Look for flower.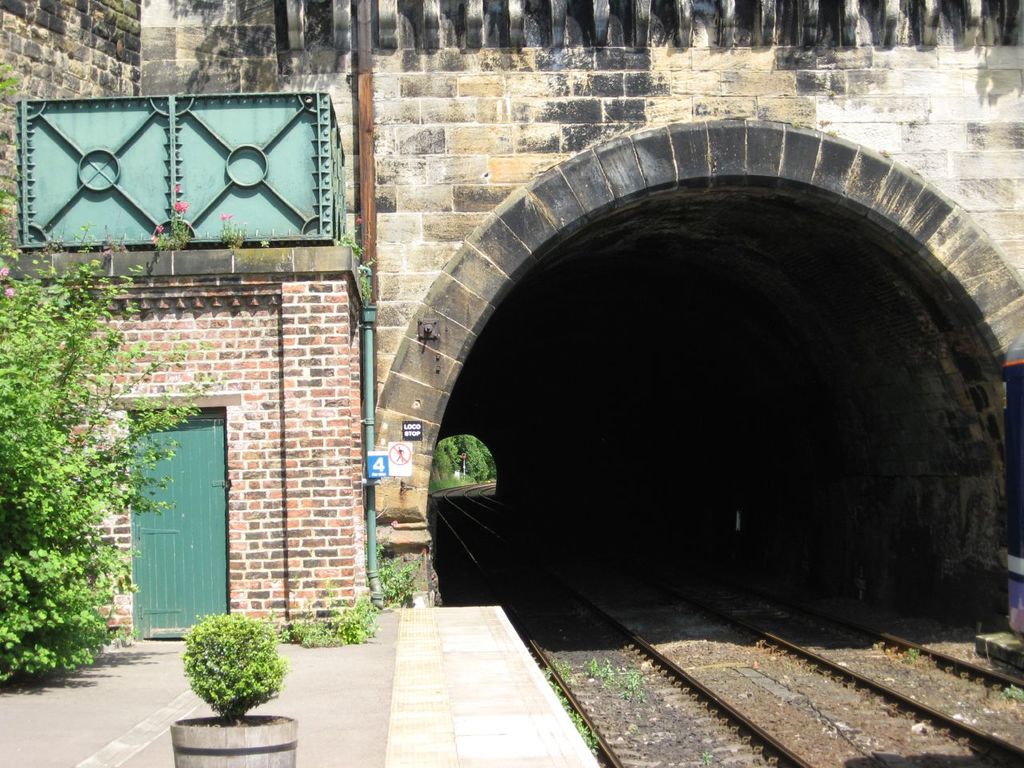
Found: x1=2, y1=290, x2=14, y2=298.
